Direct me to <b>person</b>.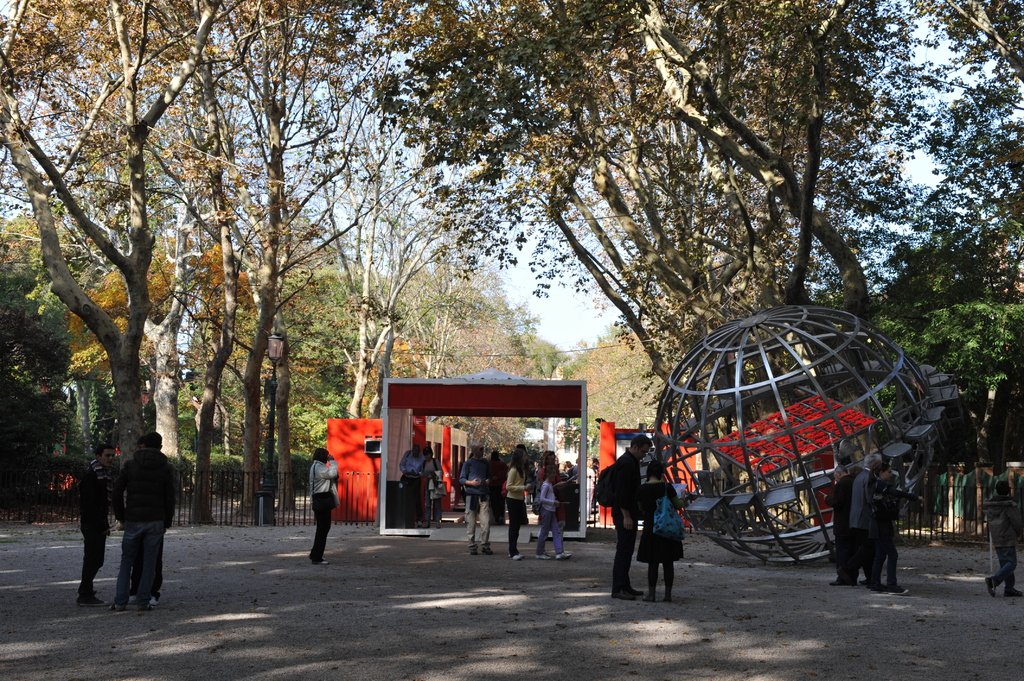
Direction: bbox=[533, 464, 574, 557].
